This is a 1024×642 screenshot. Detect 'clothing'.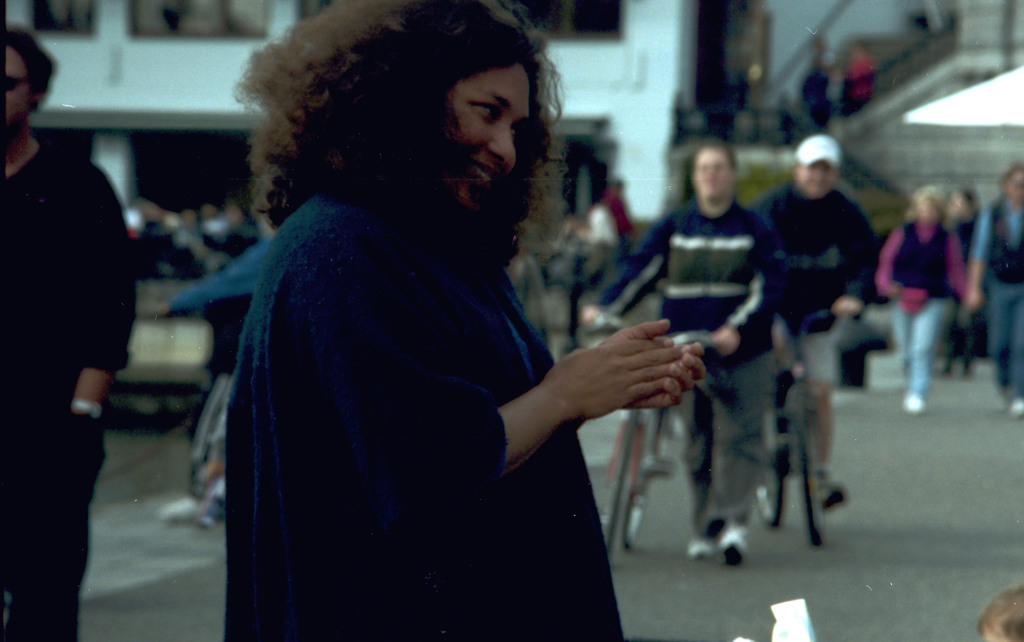
{"left": 0, "top": 132, "right": 134, "bottom": 641}.
